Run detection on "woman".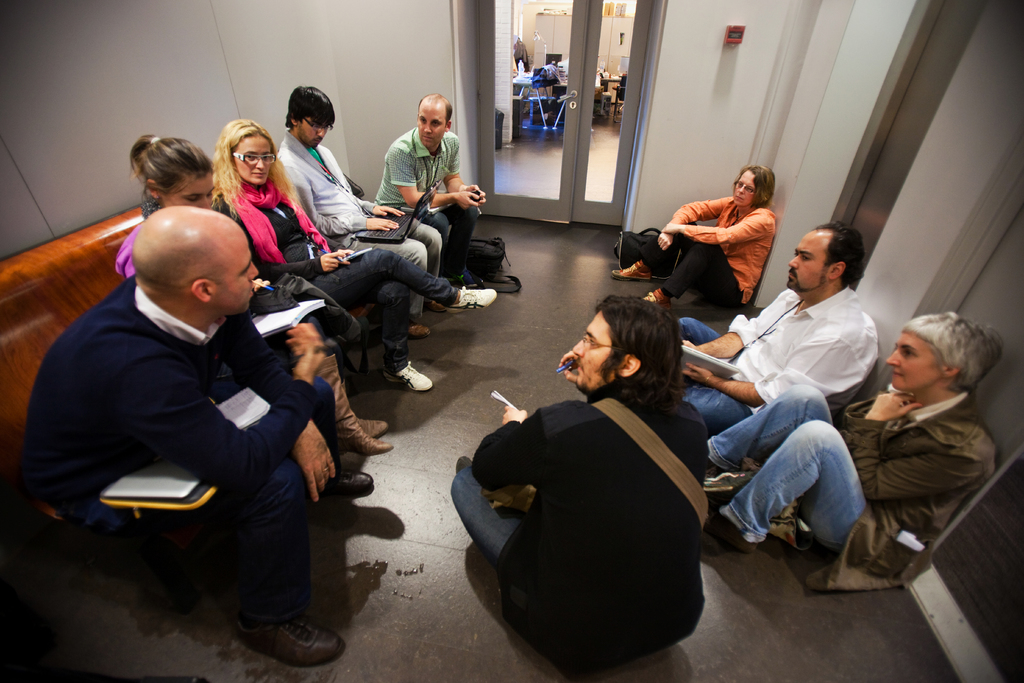
Result: bbox=(616, 162, 767, 307).
